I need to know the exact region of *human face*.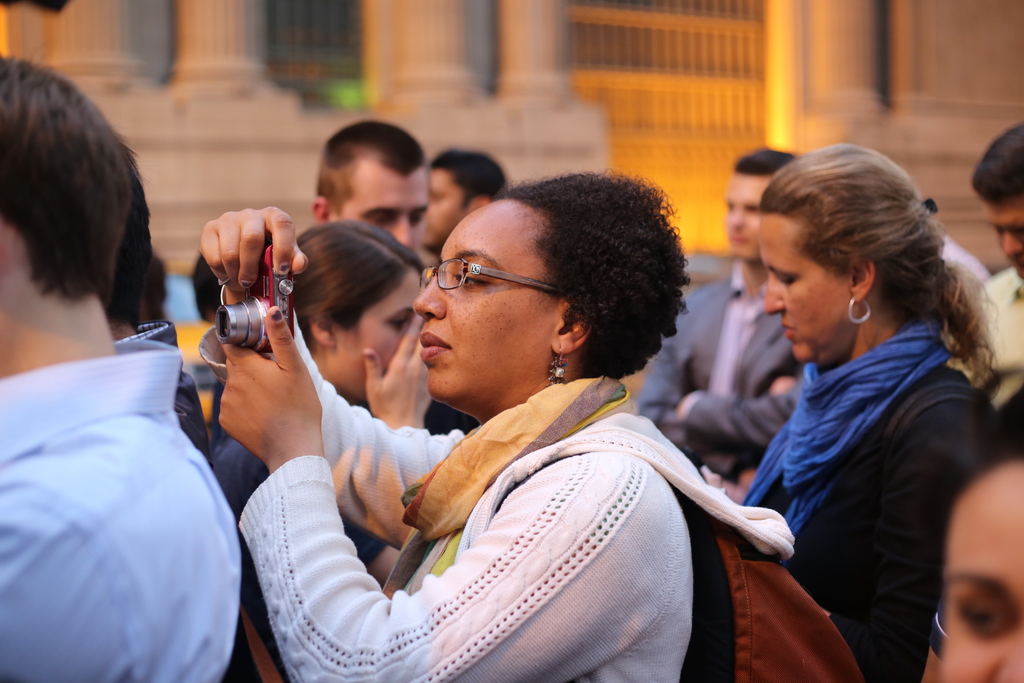
Region: left=335, top=179, right=429, bottom=251.
